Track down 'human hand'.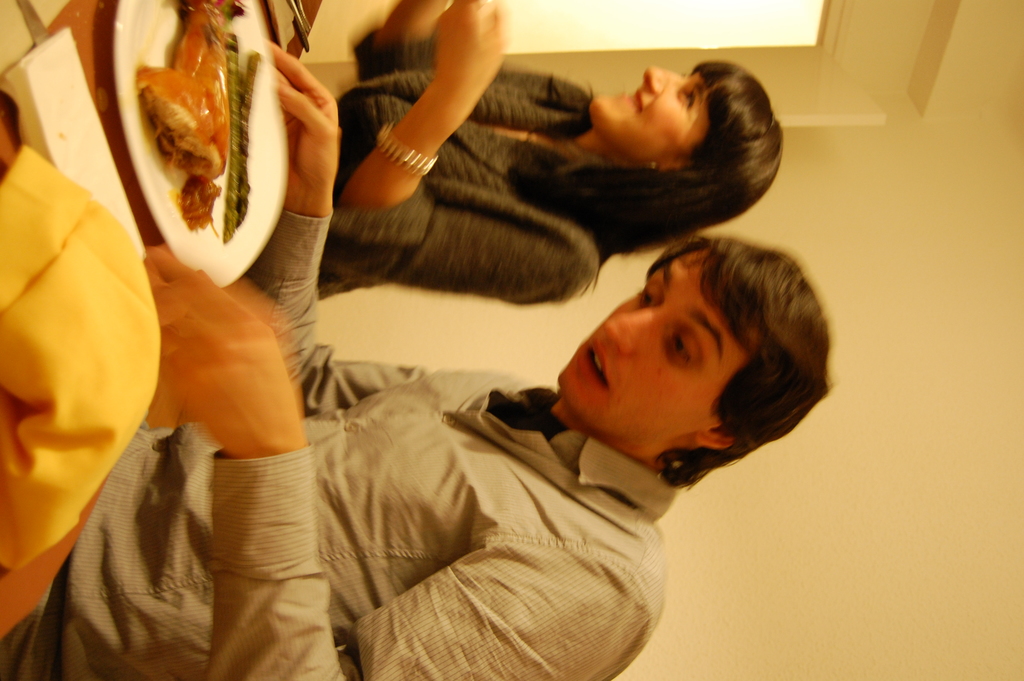
Tracked to 143,270,291,463.
